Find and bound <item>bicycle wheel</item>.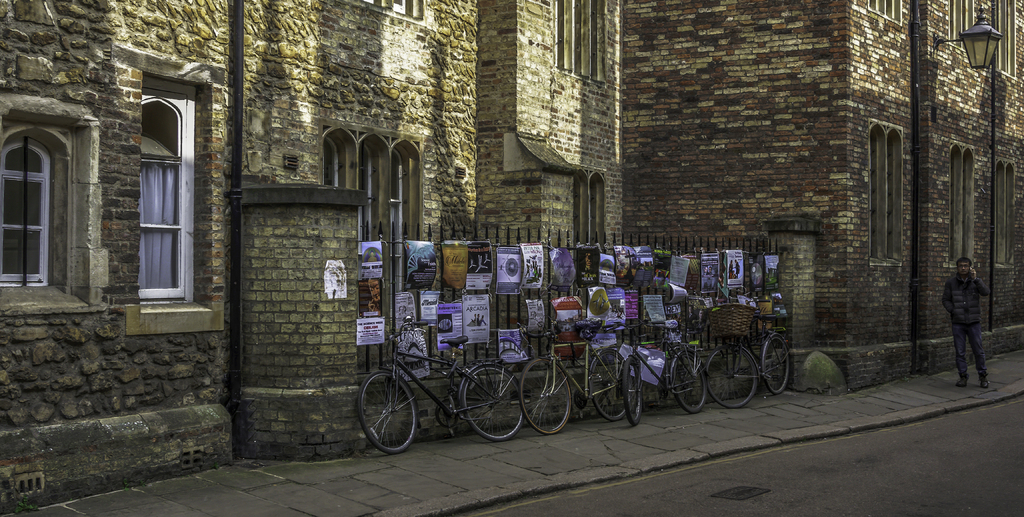
Bound: x1=671 y1=350 x2=704 y2=413.
